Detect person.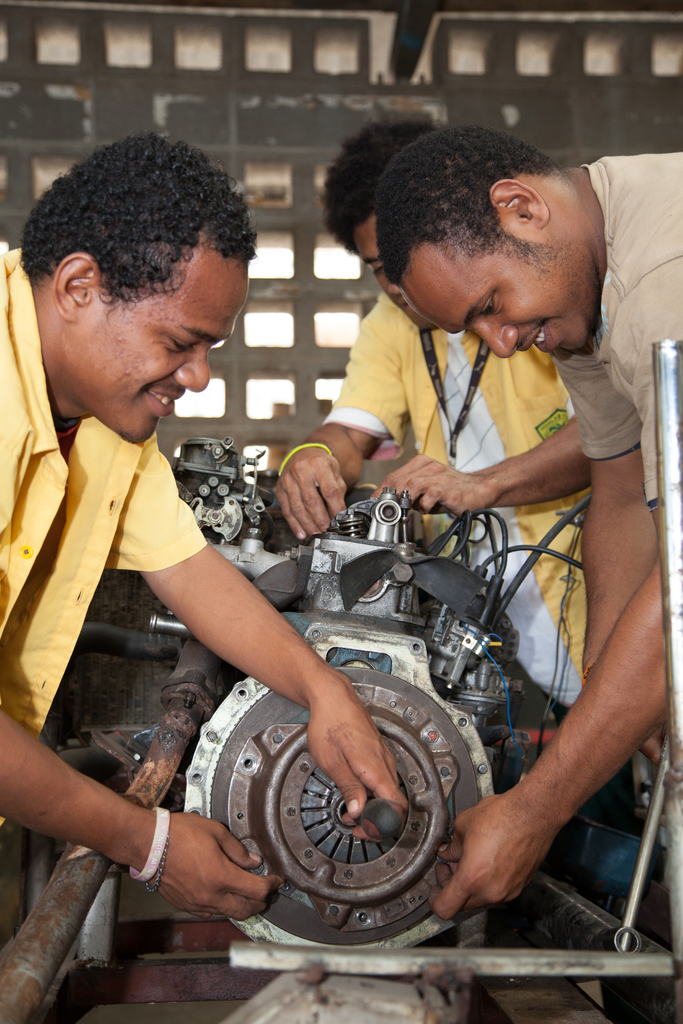
Detected at rect(372, 125, 682, 923).
